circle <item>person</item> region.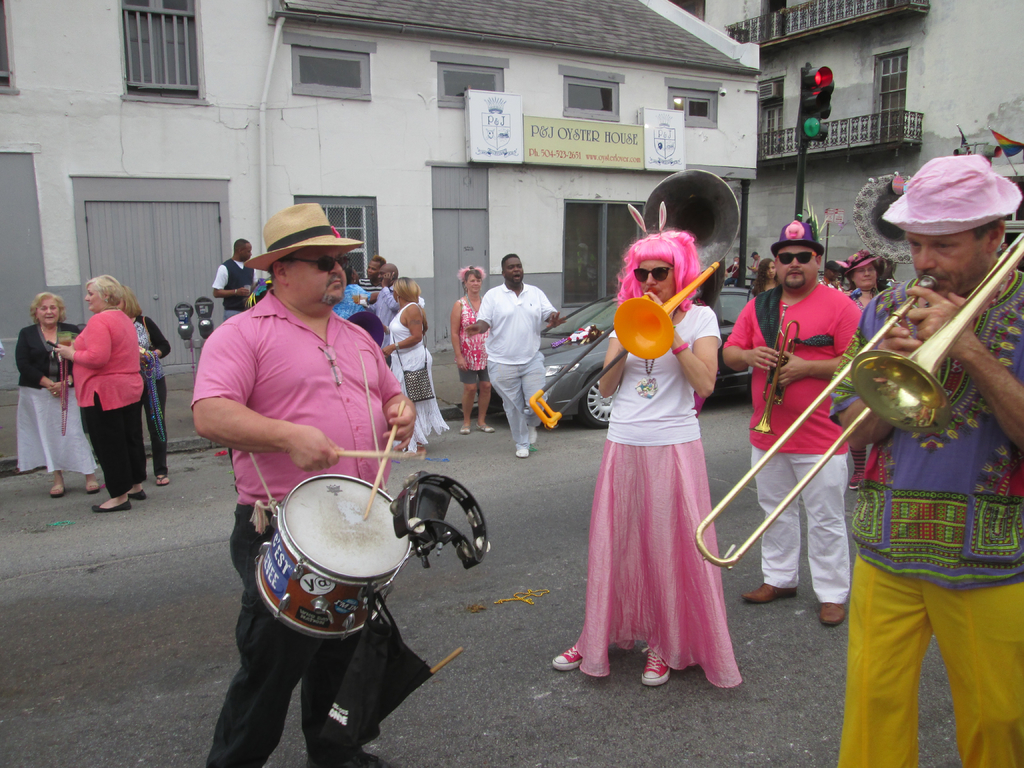
Region: bbox=[557, 225, 742, 688].
